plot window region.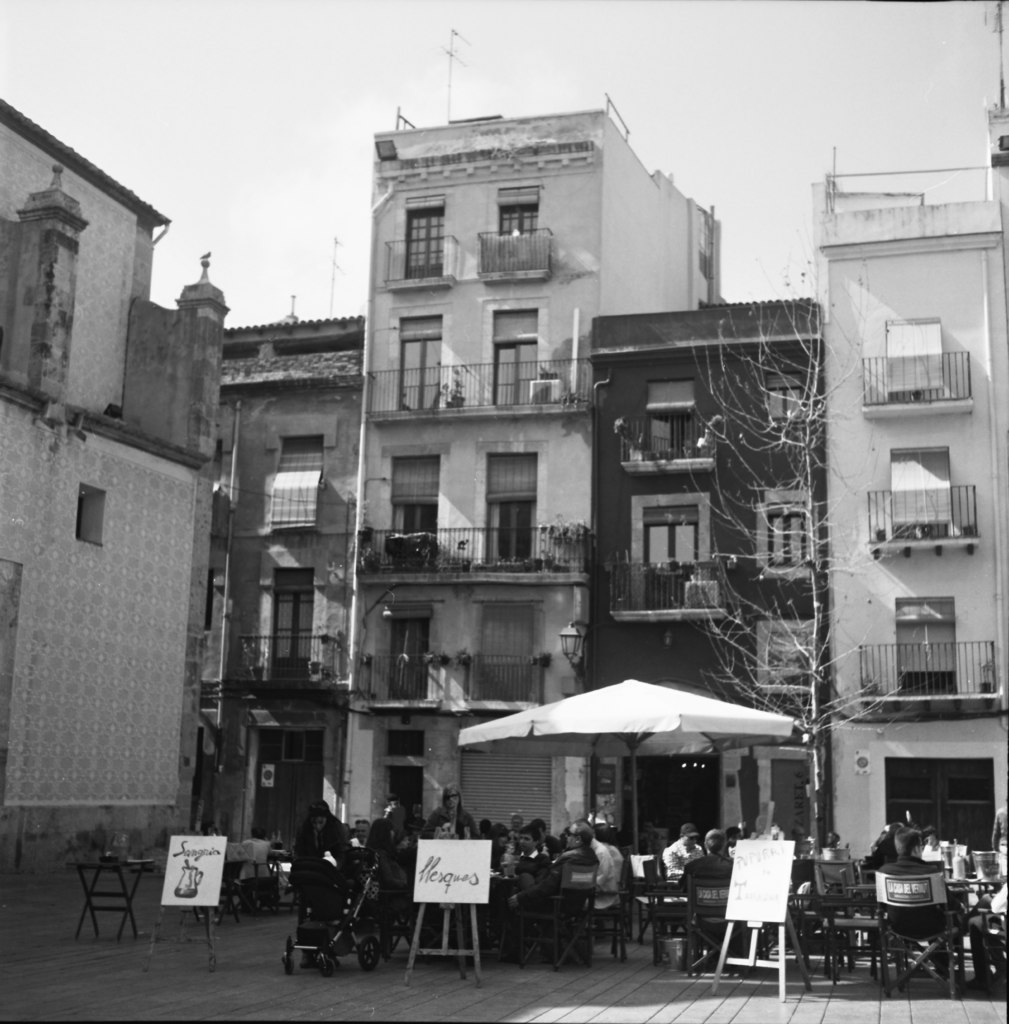
Plotted at 383:732:424:755.
